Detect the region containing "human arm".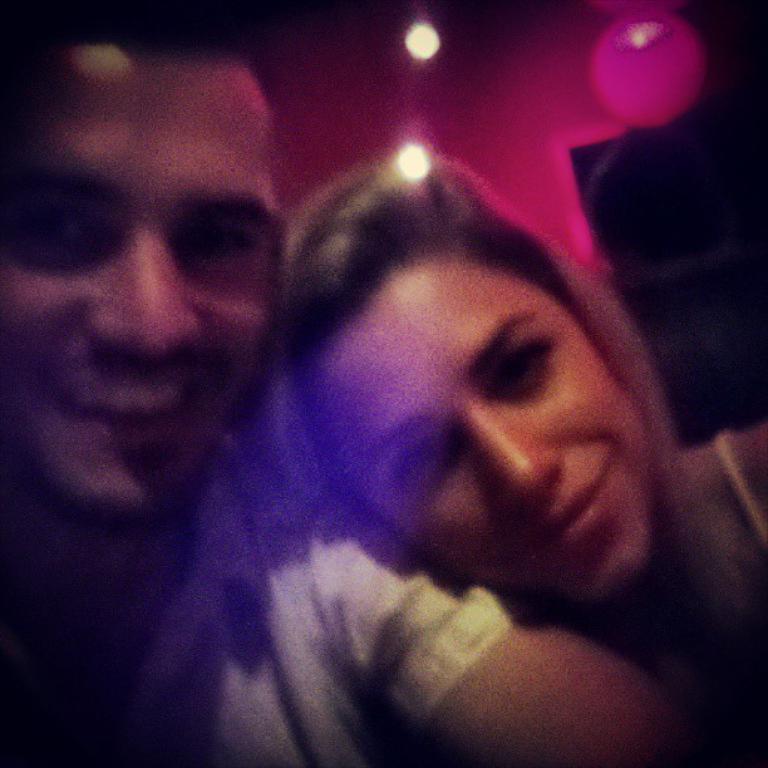
(left=270, top=530, right=715, bottom=754).
